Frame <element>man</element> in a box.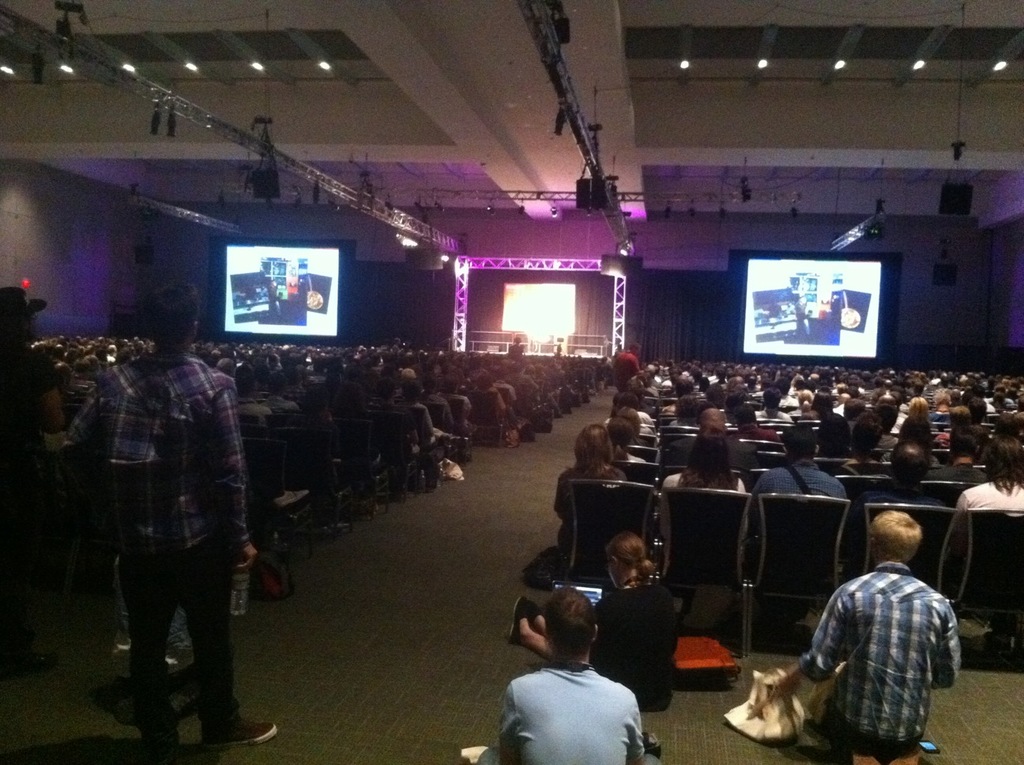
select_region(749, 426, 849, 529).
